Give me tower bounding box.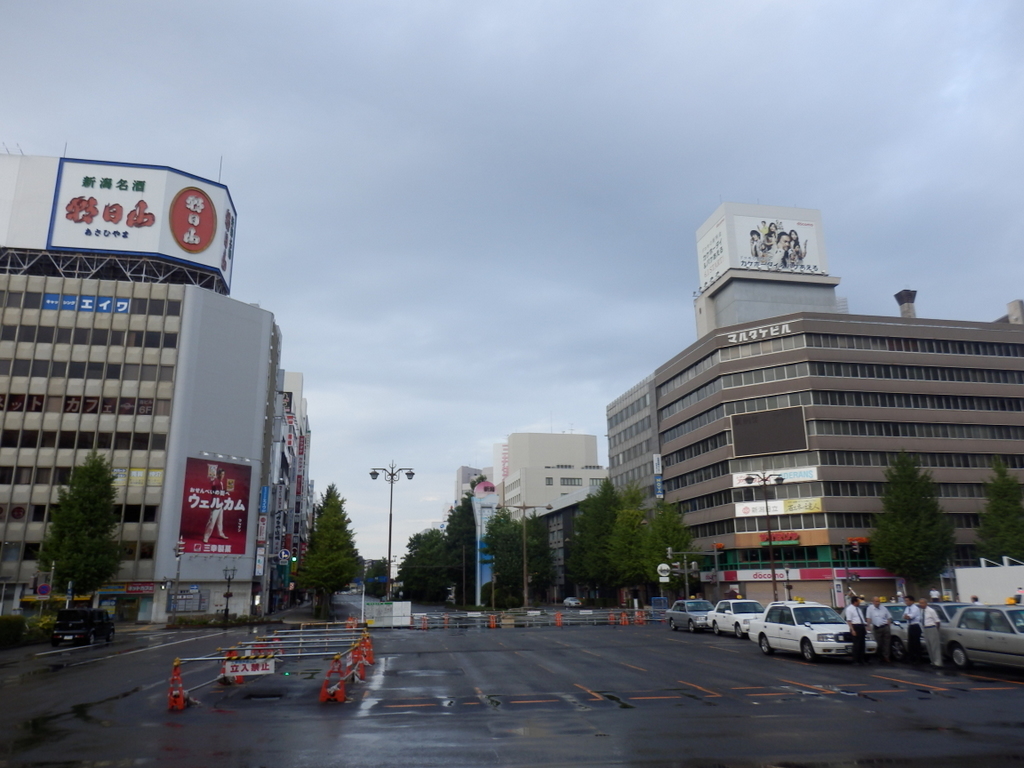
[x1=0, y1=146, x2=291, y2=621].
